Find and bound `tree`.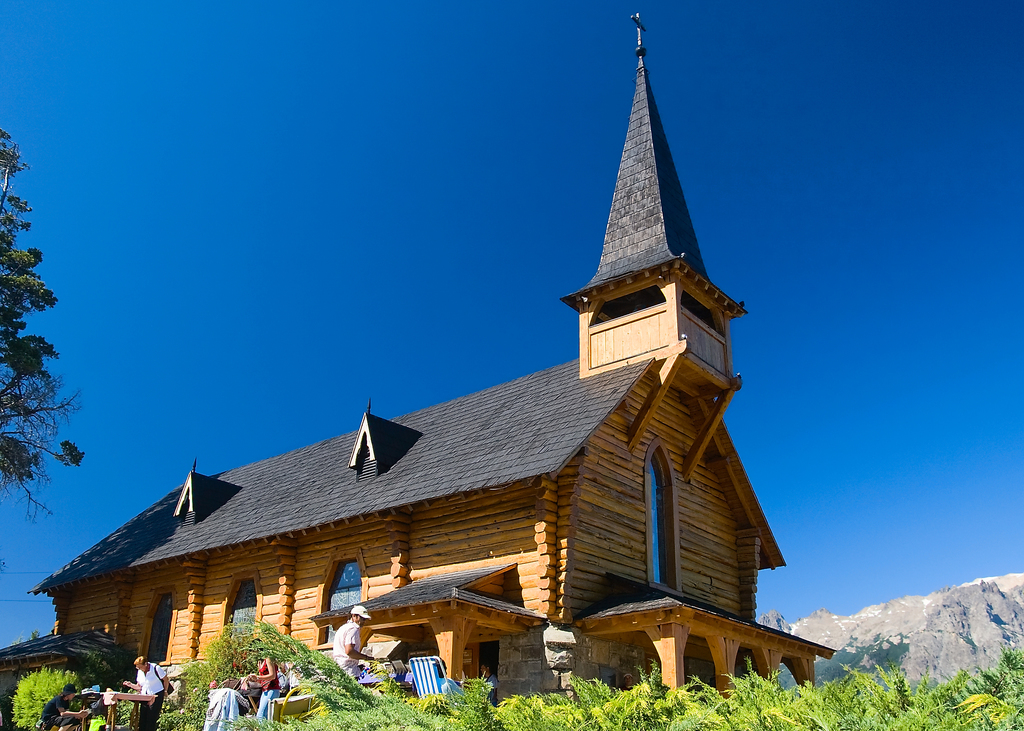
Bound: [0, 122, 89, 524].
